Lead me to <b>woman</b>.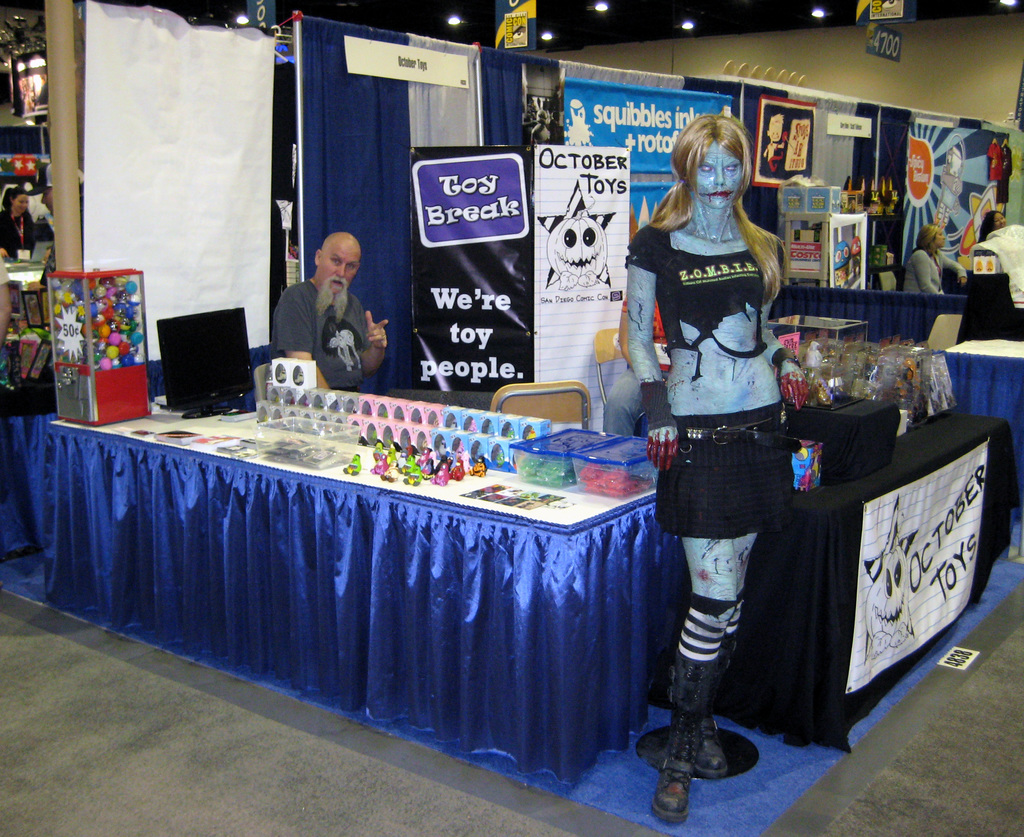
Lead to {"left": 619, "top": 110, "right": 842, "bottom": 807}.
